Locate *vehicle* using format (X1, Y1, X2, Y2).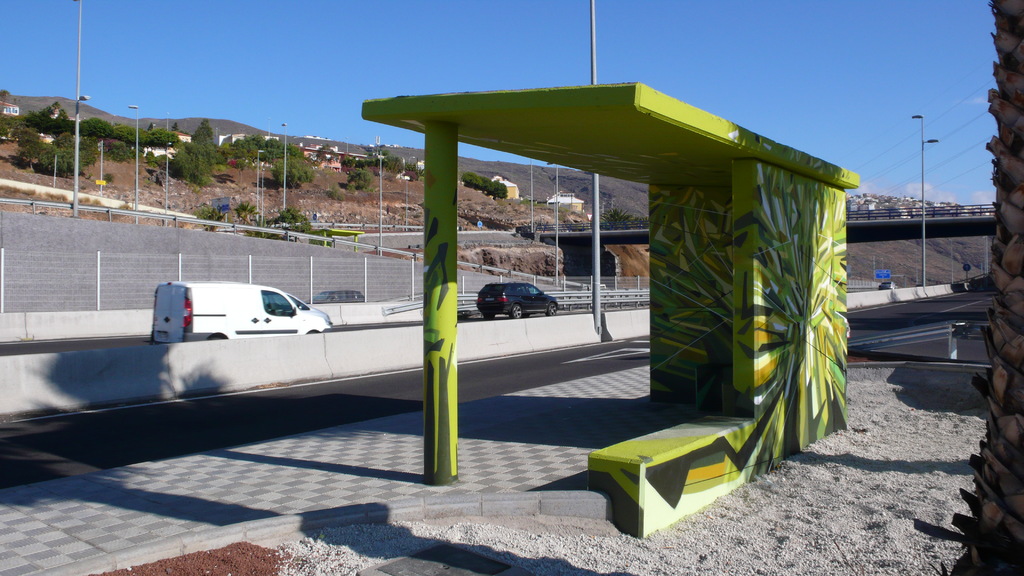
(300, 287, 366, 303).
